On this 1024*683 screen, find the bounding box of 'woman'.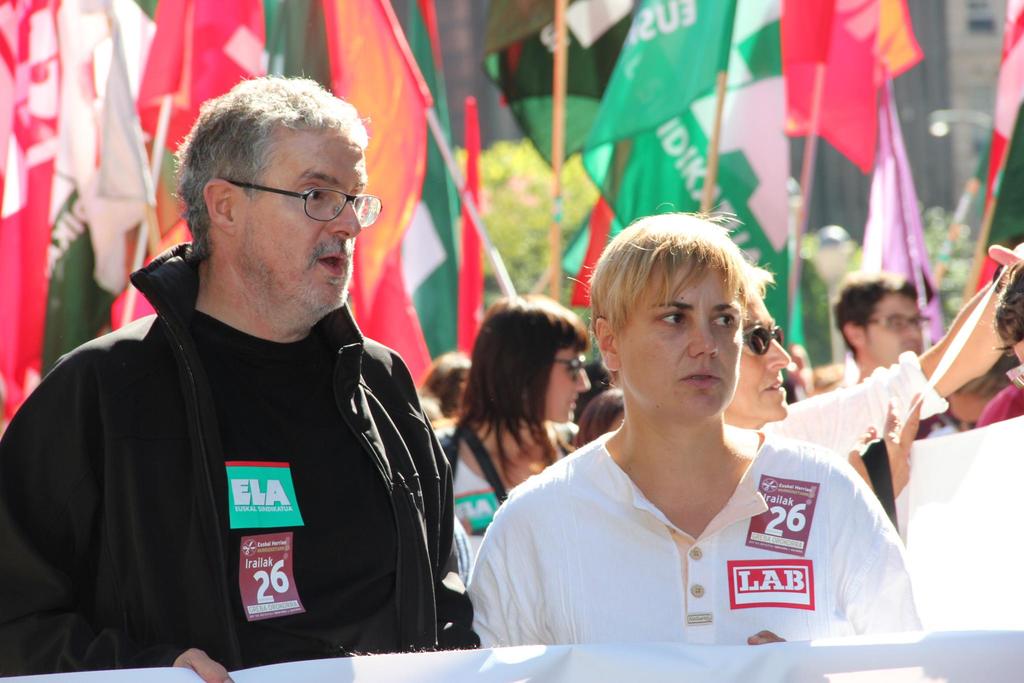
Bounding box: l=415, t=293, r=591, b=541.
